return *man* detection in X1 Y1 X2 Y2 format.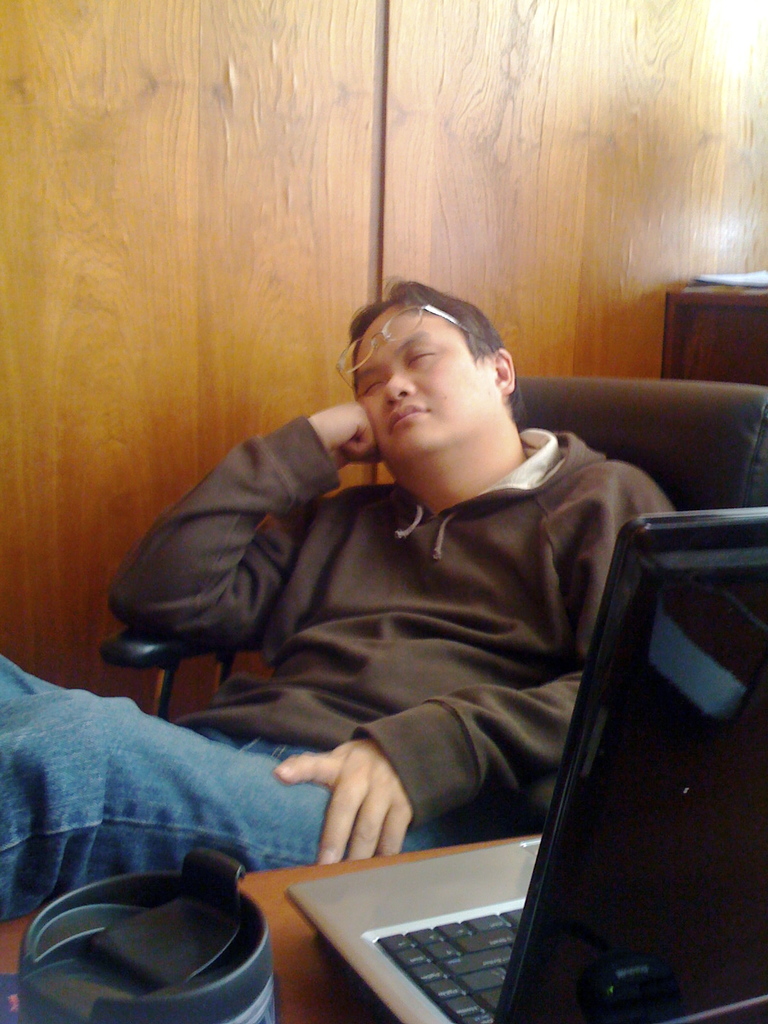
81 280 696 938.
